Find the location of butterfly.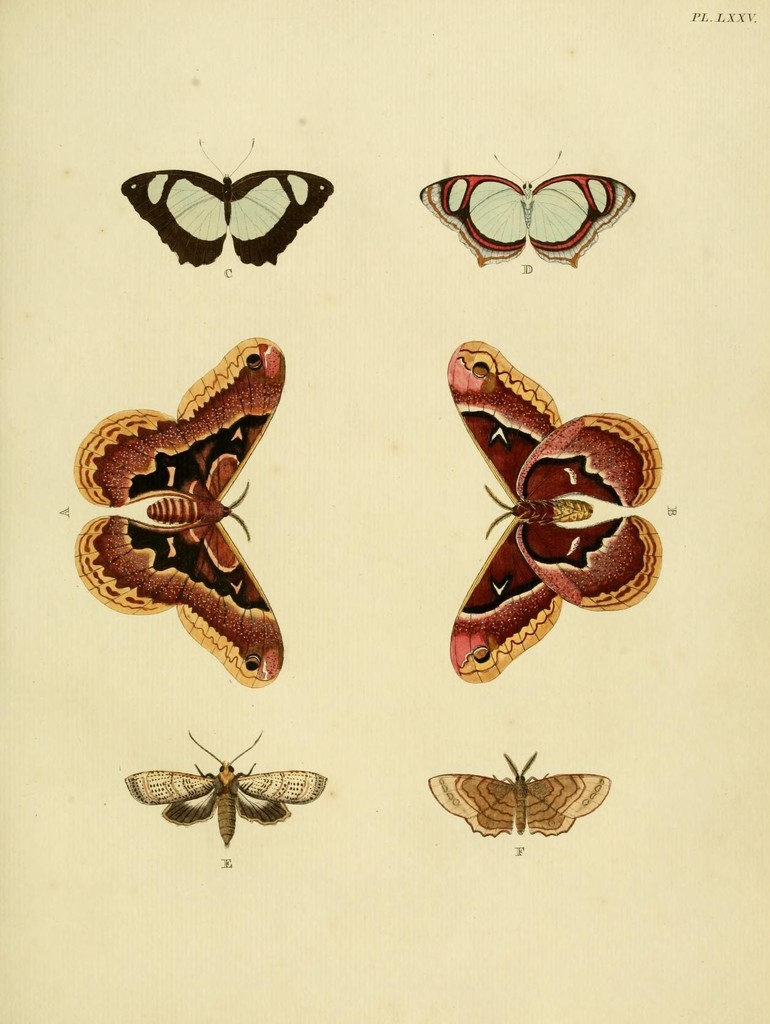
Location: rect(417, 147, 634, 265).
